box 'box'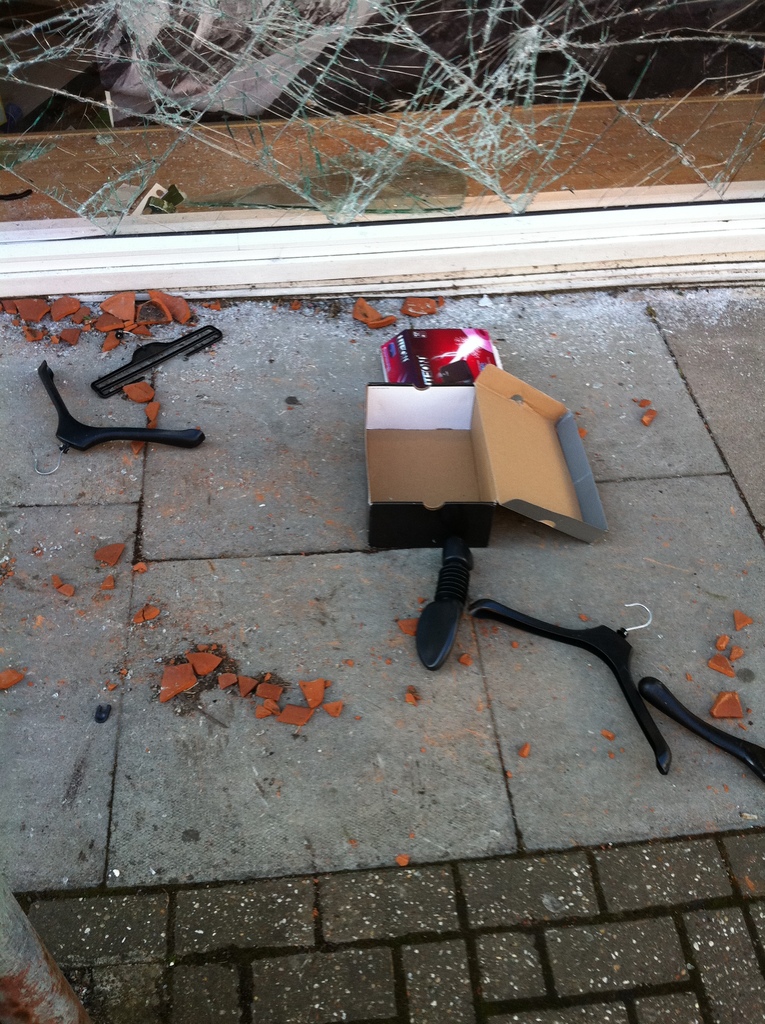
bbox=[347, 340, 597, 554]
